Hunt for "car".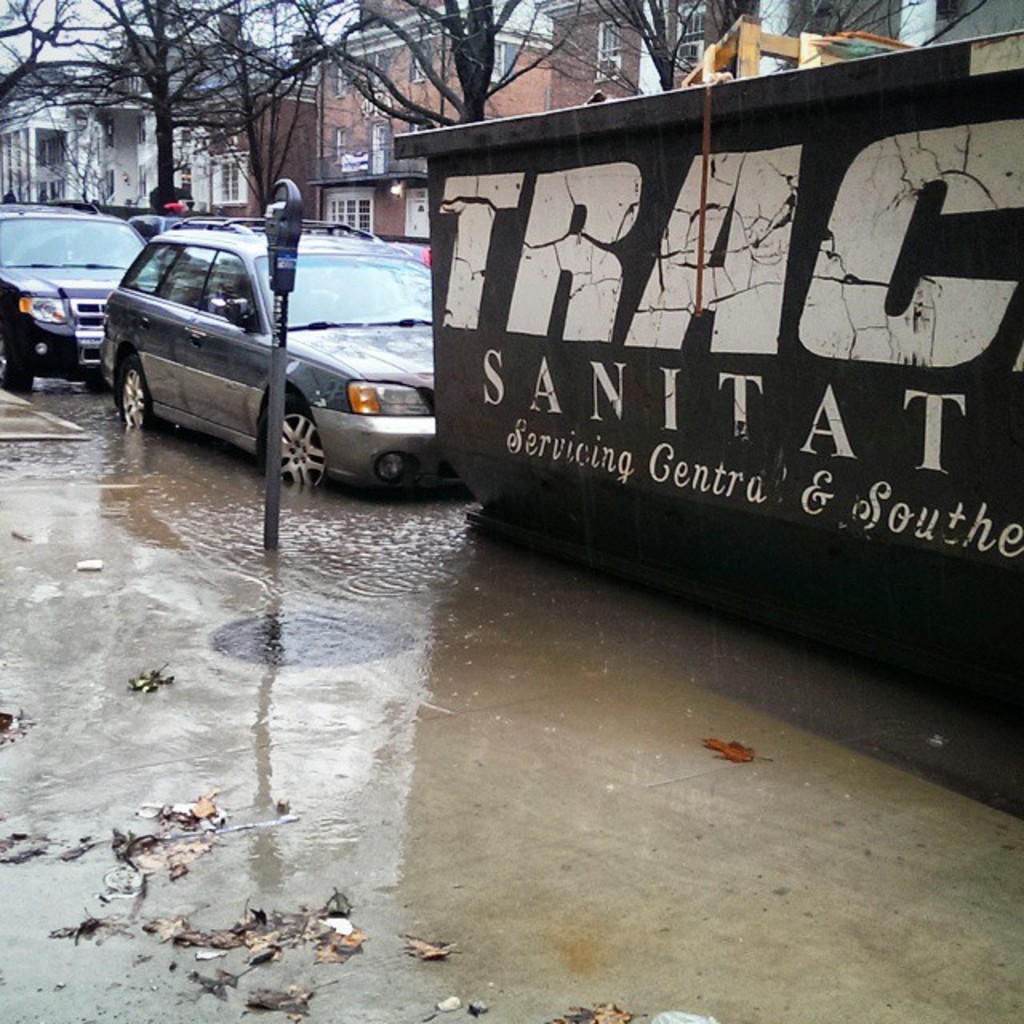
Hunted down at bbox(162, 210, 392, 240).
